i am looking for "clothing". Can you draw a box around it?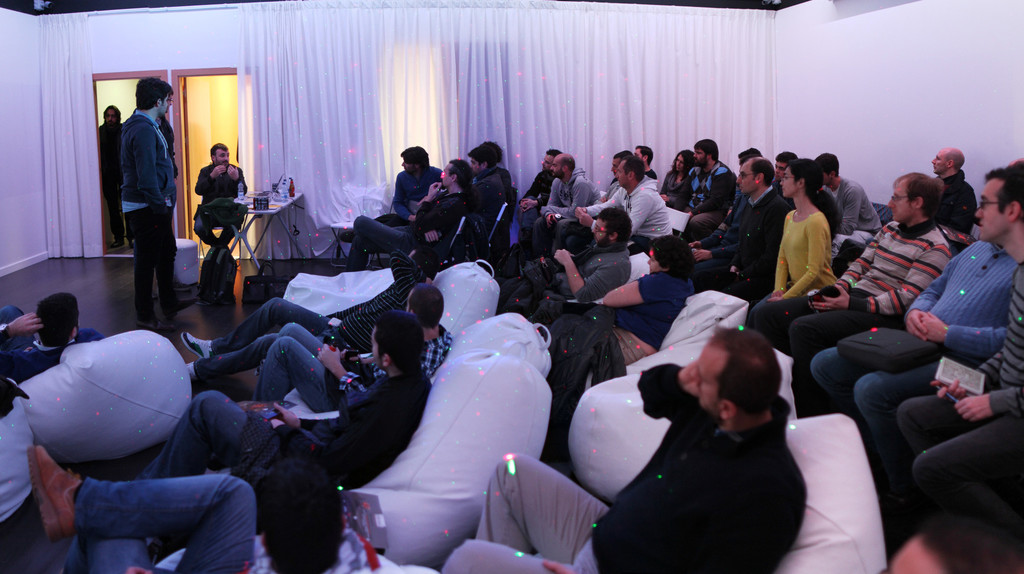
Sure, the bounding box is <bbox>472, 168, 510, 236</bbox>.
